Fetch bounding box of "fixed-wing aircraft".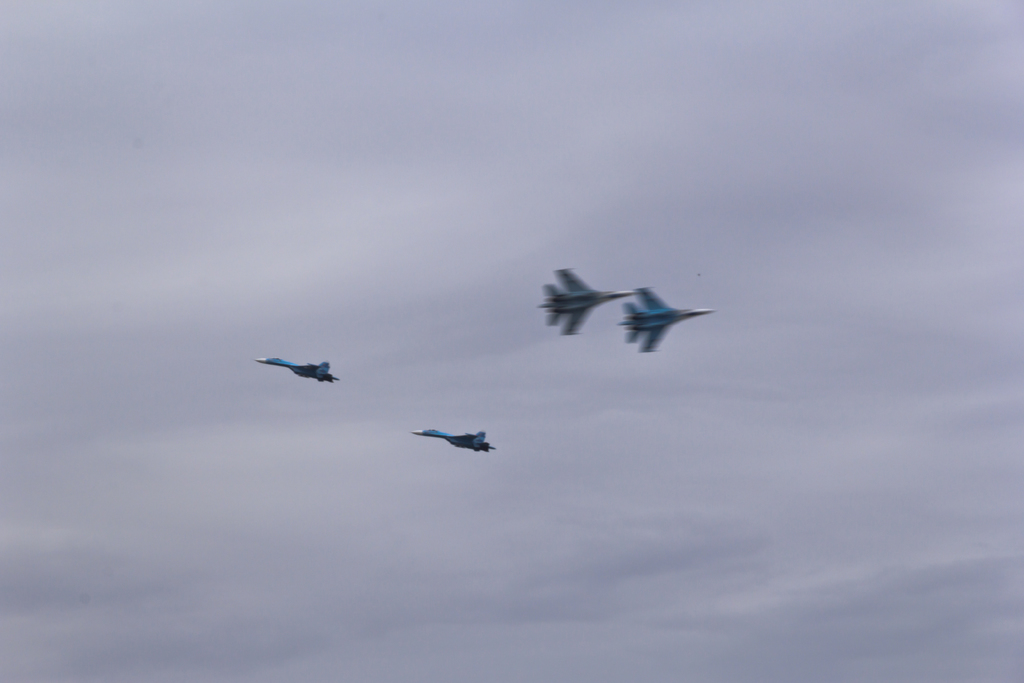
Bbox: x1=409, y1=427, x2=499, y2=451.
